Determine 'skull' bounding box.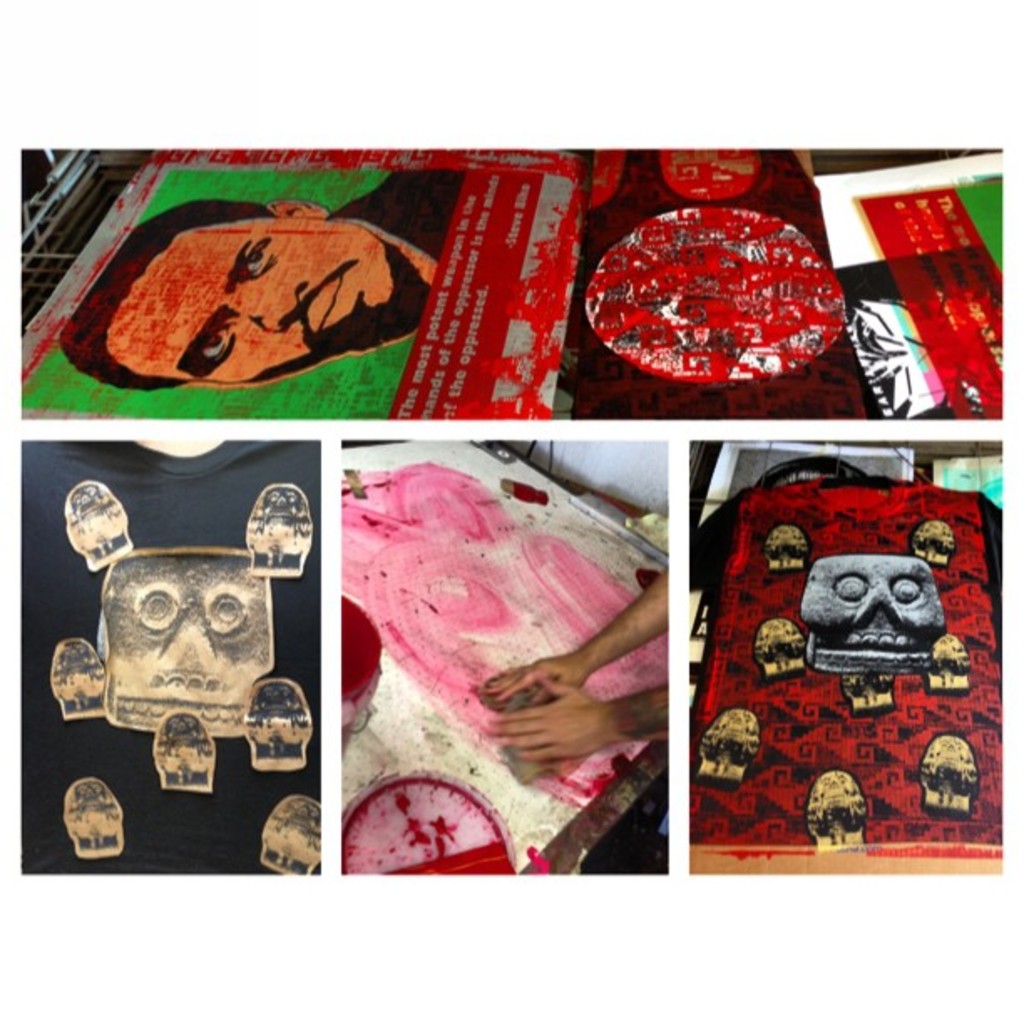
Determined: [left=67, top=783, right=125, bottom=857].
